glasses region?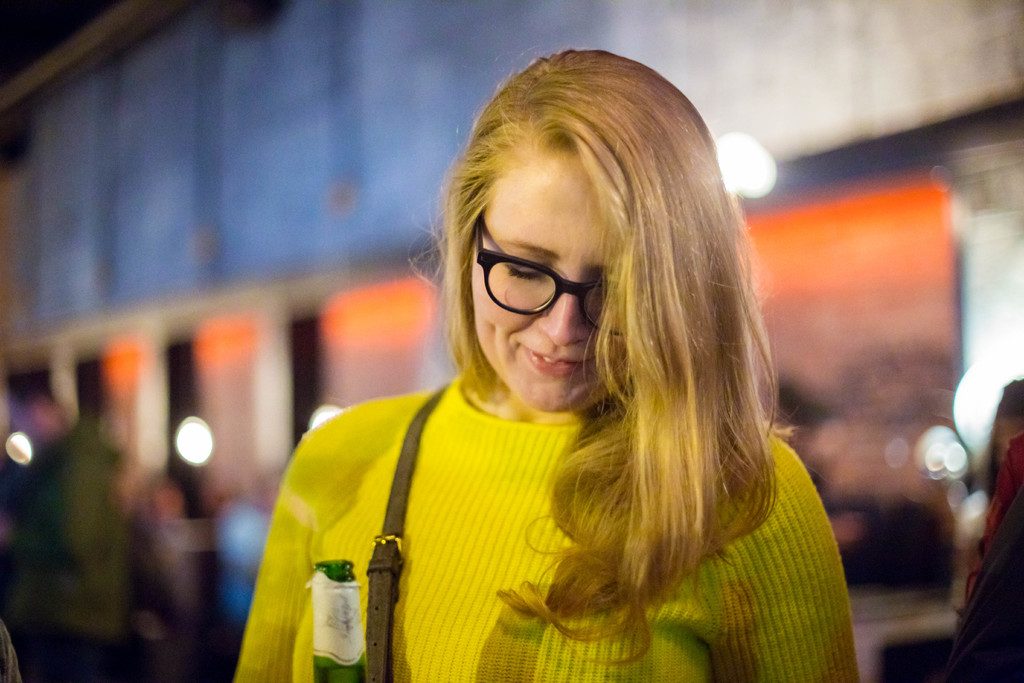
(x1=471, y1=222, x2=625, y2=336)
